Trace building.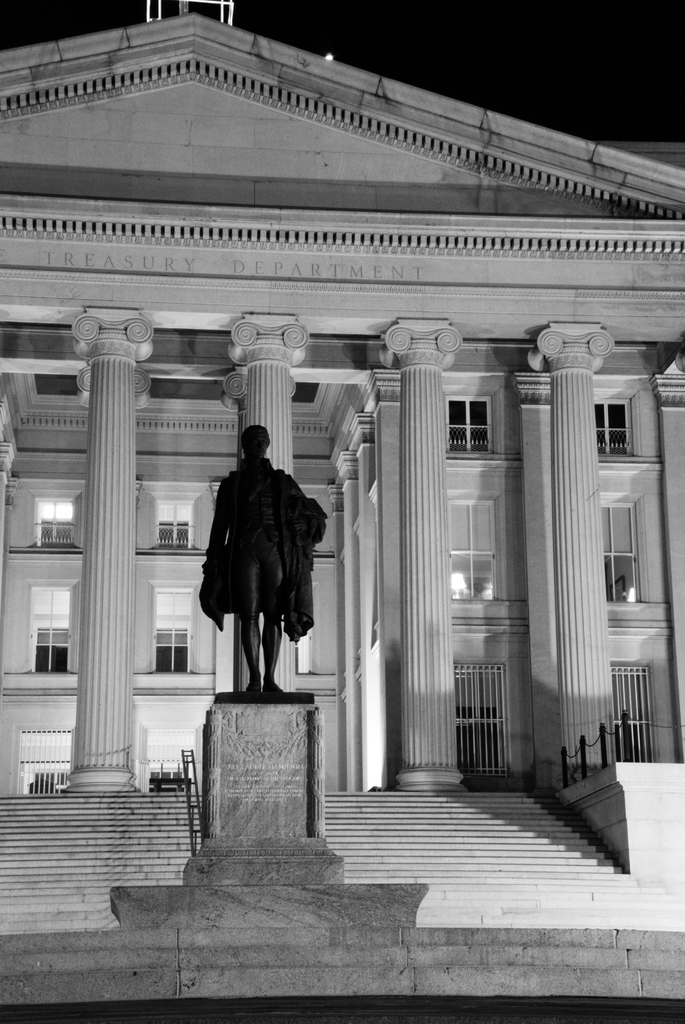
Traced to [0, 4, 684, 1007].
